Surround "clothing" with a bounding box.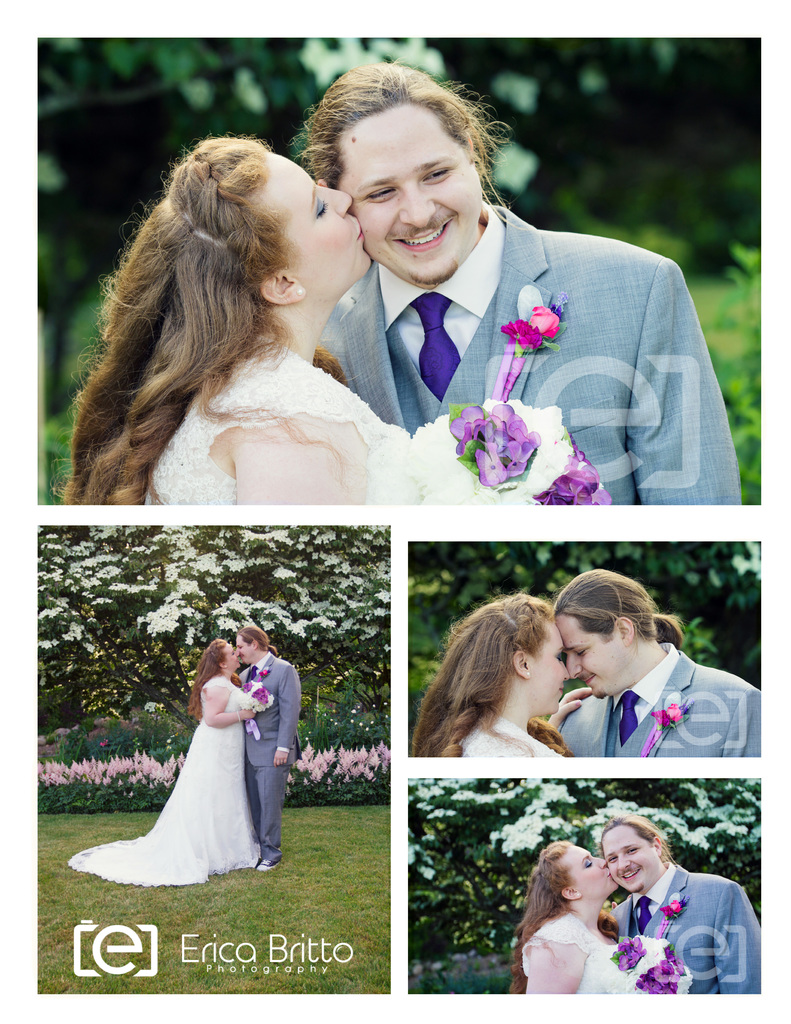
box=[564, 649, 776, 761].
